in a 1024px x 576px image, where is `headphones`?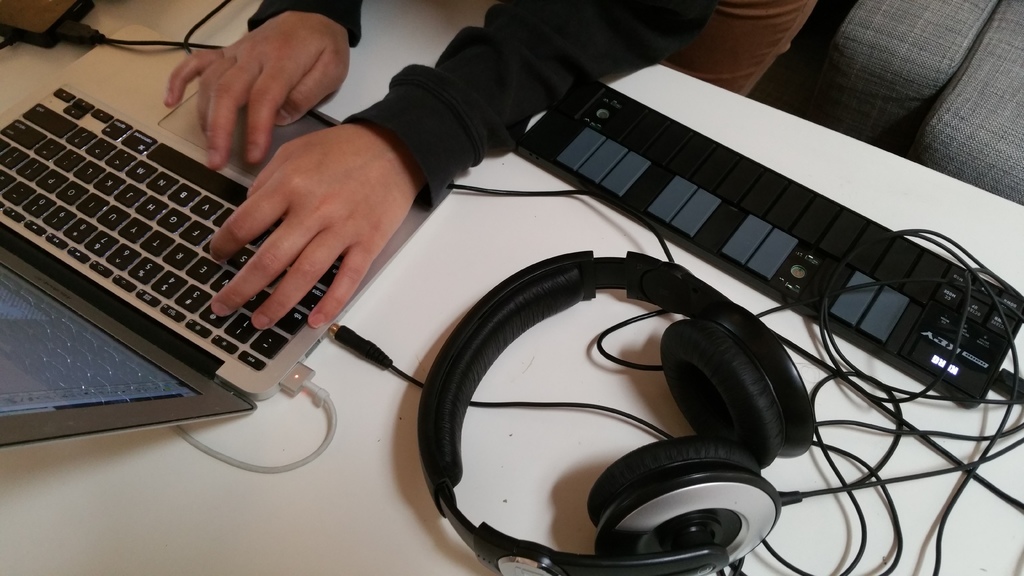
bbox=(412, 245, 824, 575).
